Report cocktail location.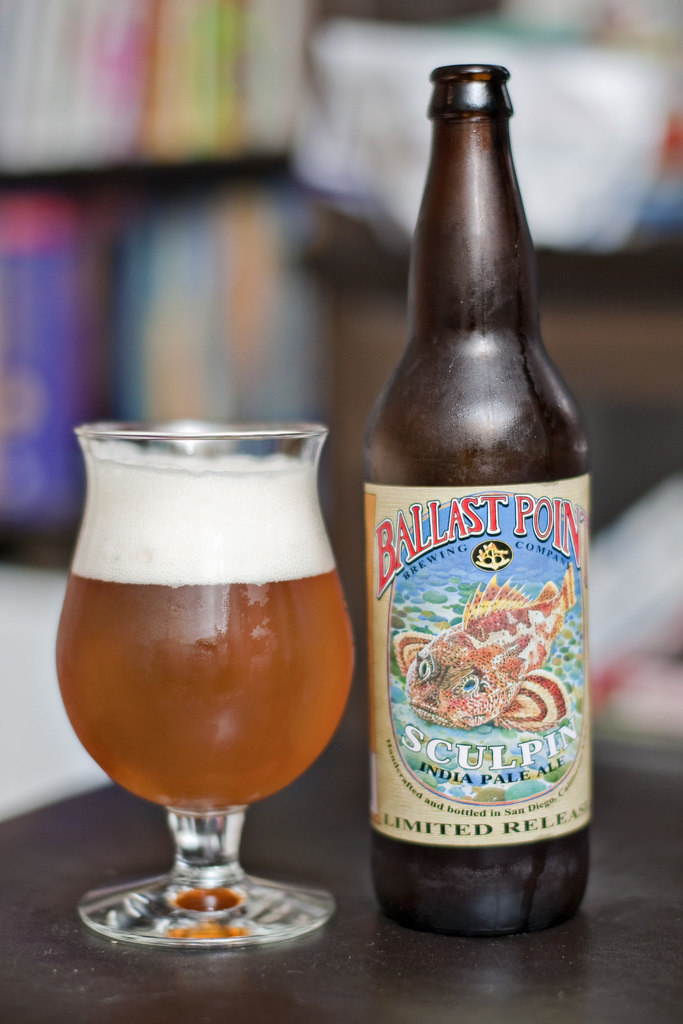
Report: [x1=57, y1=422, x2=351, y2=938].
